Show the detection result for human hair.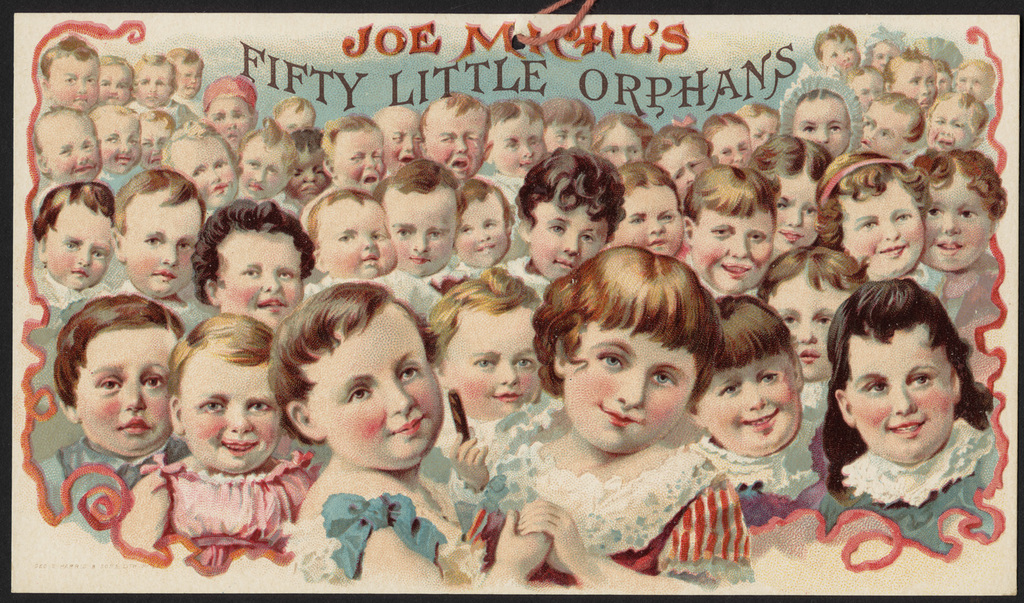
918:147:1014:214.
